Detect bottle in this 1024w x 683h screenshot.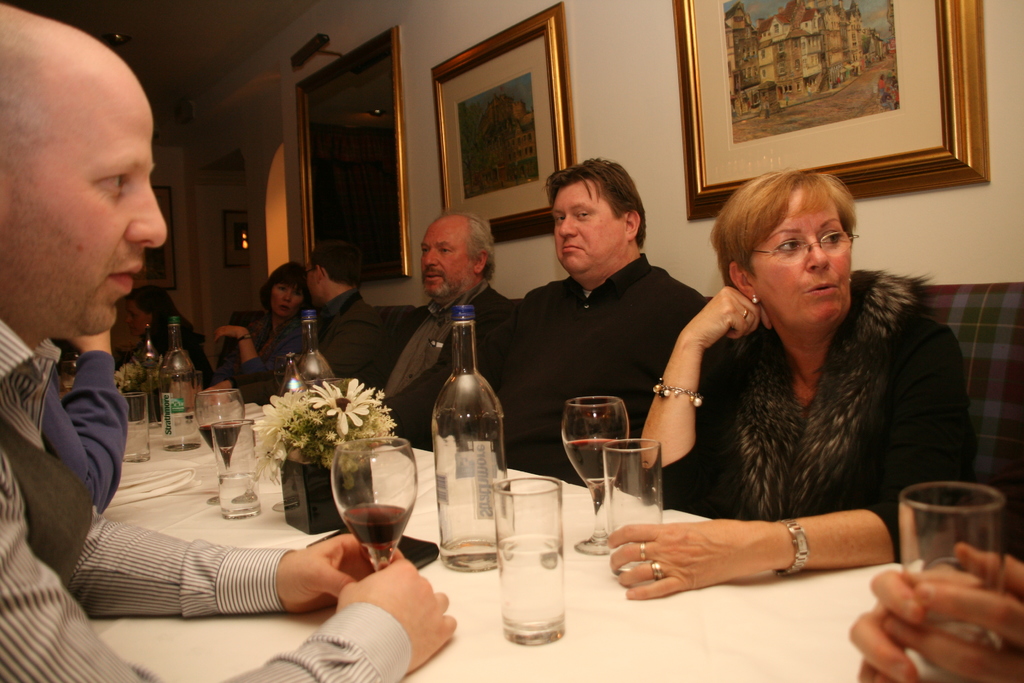
Detection: 280:356:305:396.
